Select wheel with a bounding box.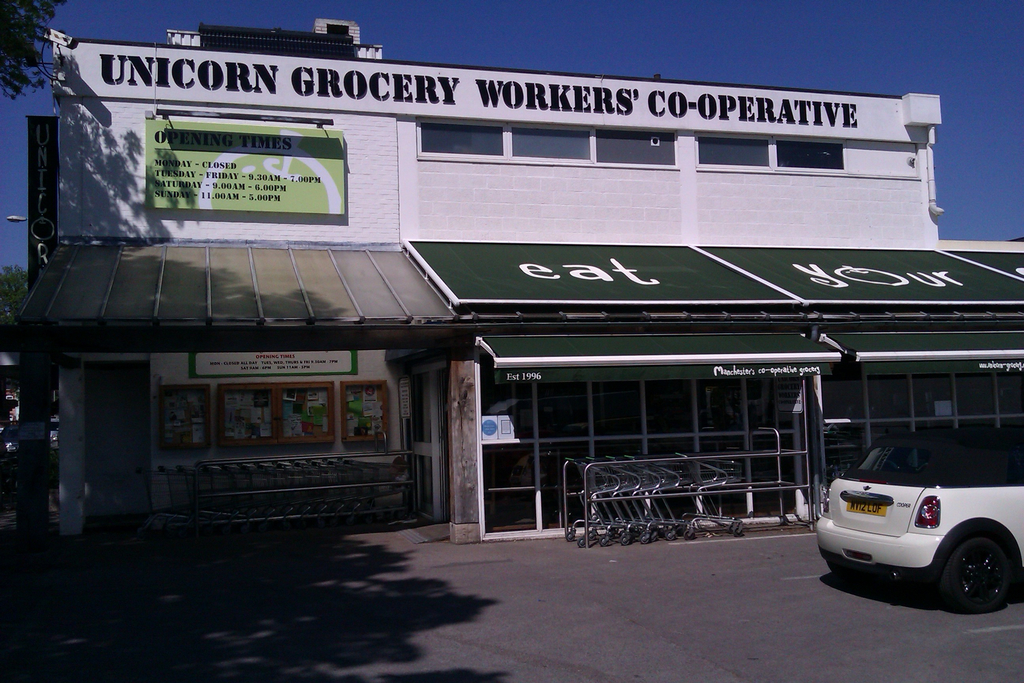
pyautogui.locateOnScreen(733, 525, 741, 536).
